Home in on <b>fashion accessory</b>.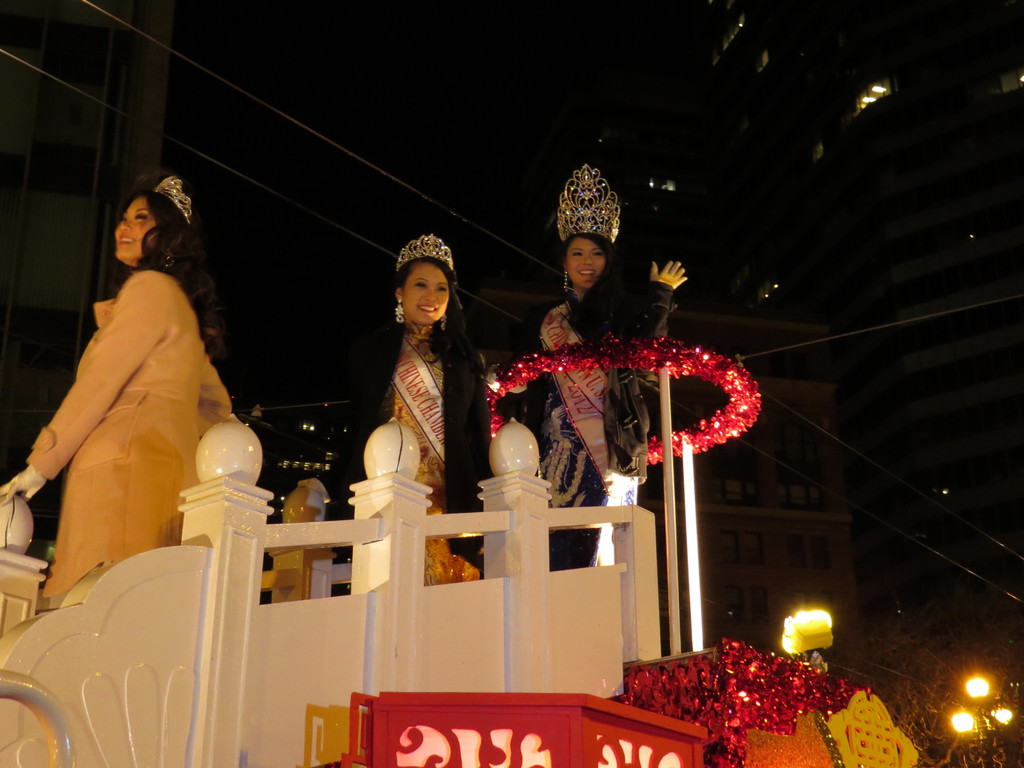
Homed in at bbox=(150, 171, 194, 224).
